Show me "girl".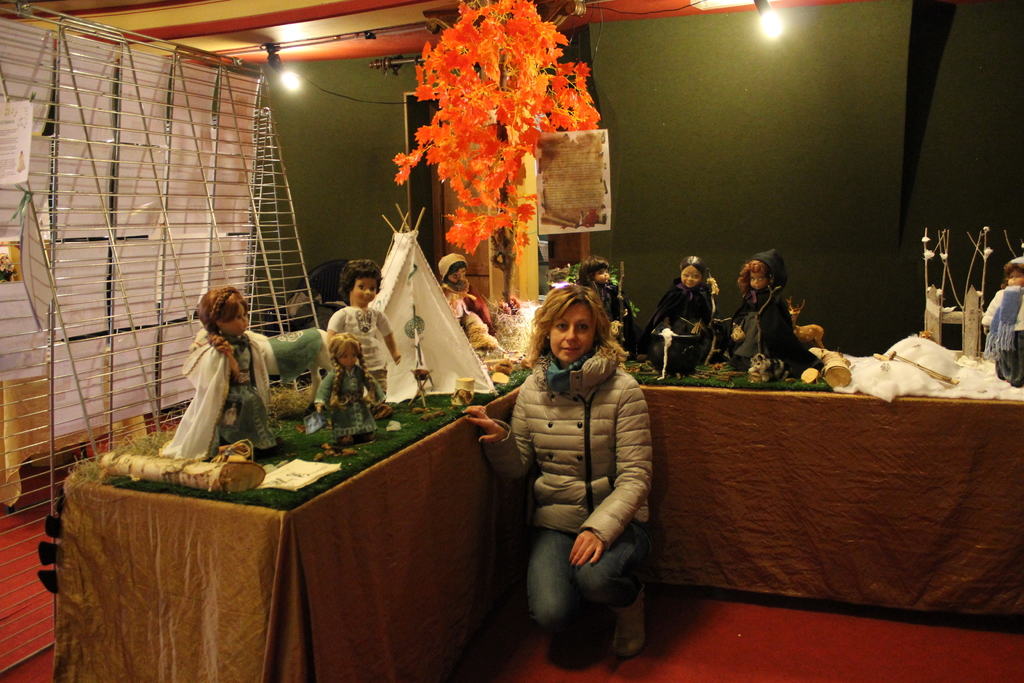
"girl" is here: 570,251,634,343.
